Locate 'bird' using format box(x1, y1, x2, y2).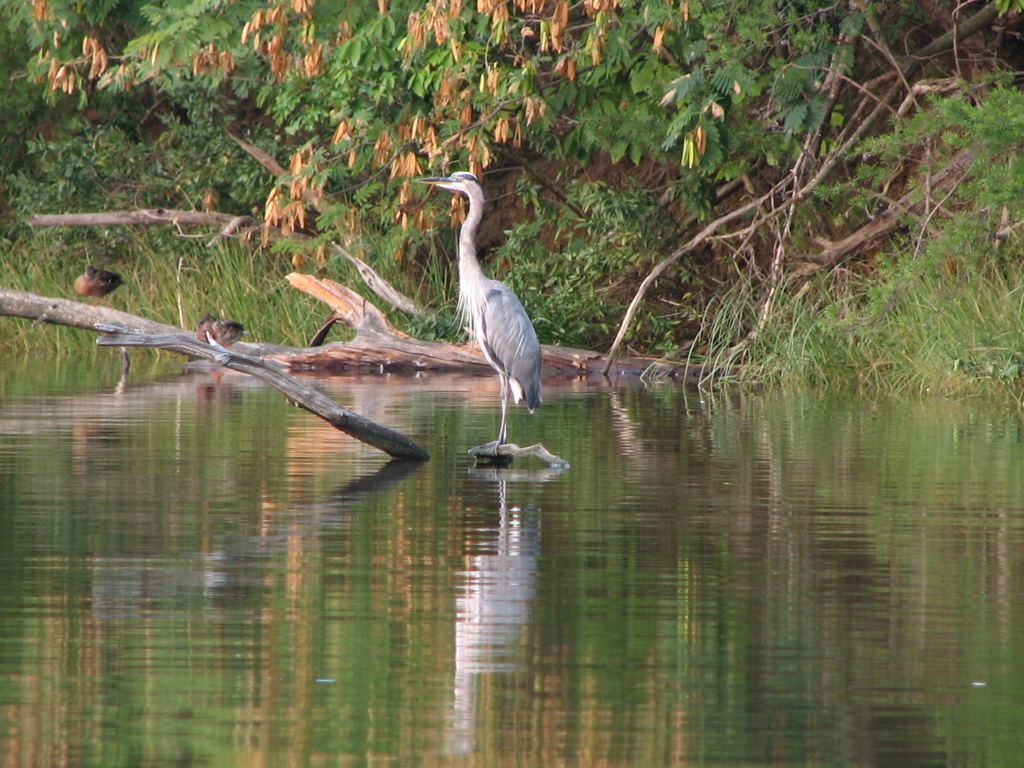
box(423, 173, 550, 435).
